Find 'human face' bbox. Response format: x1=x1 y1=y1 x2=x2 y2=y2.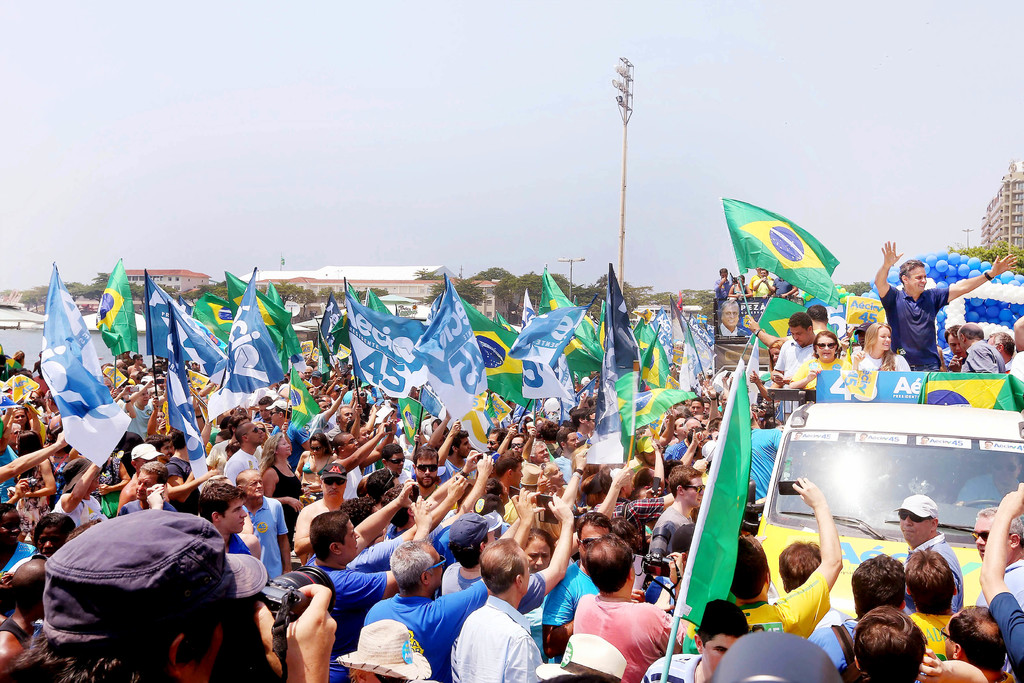
x1=156 y1=411 x2=163 y2=425.
